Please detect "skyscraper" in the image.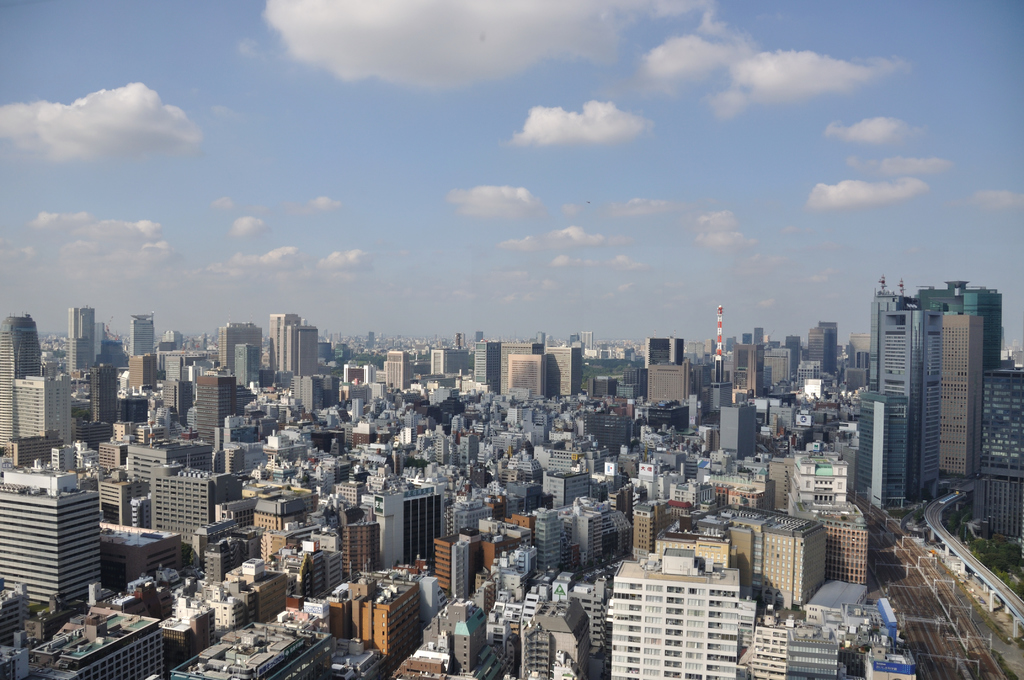
crop(861, 273, 1012, 533).
